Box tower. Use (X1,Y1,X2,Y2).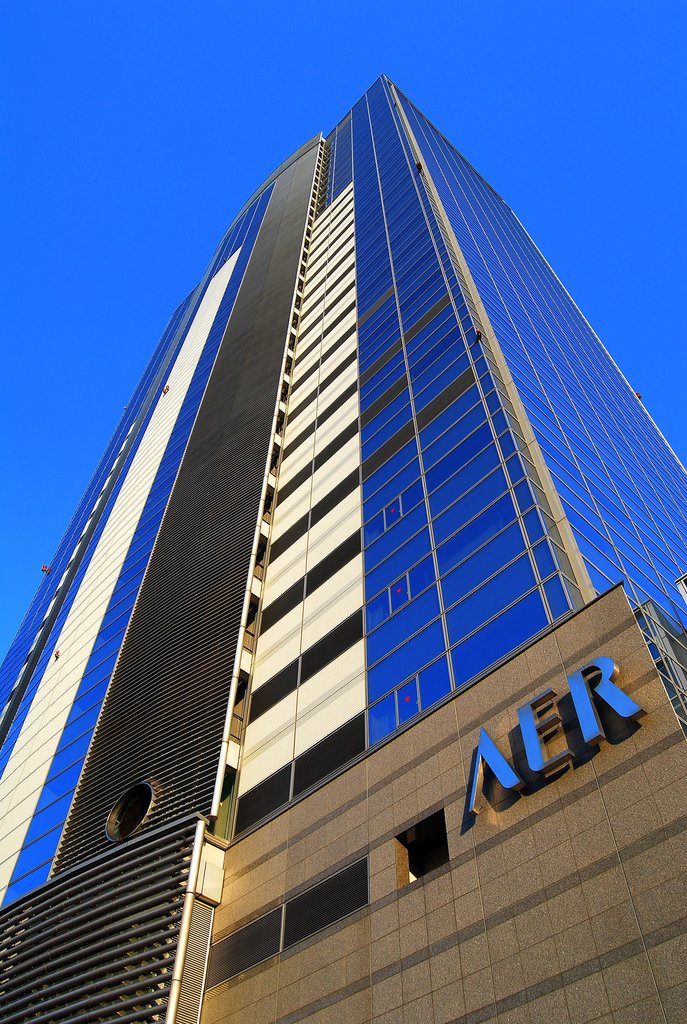
(3,68,638,1005).
